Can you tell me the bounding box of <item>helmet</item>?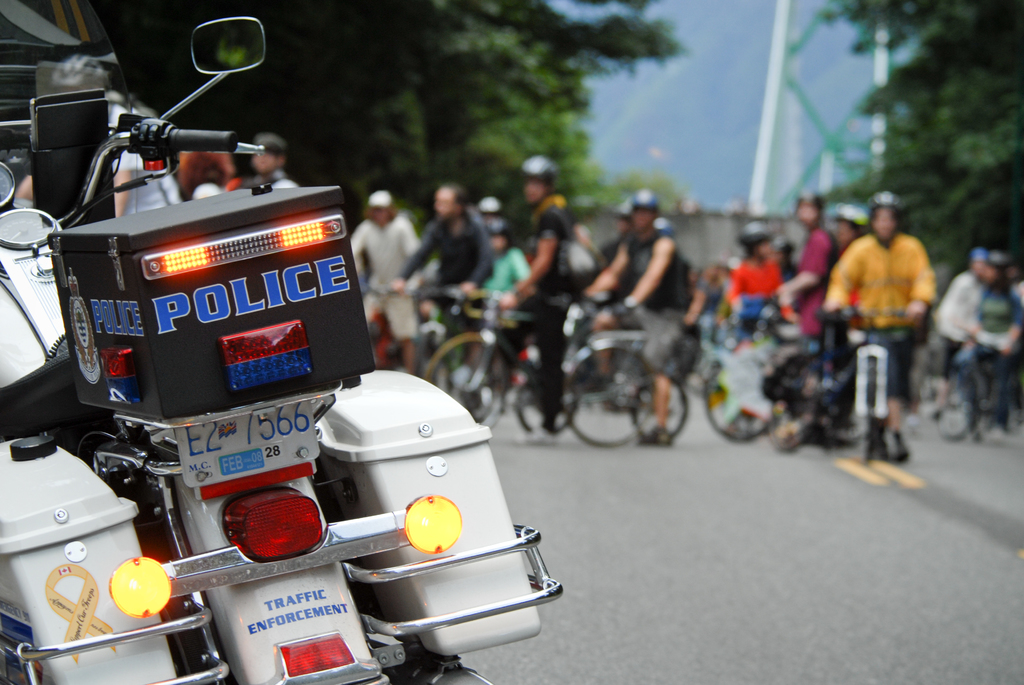
x1=836, y1=203, x2=870, y2=232.
